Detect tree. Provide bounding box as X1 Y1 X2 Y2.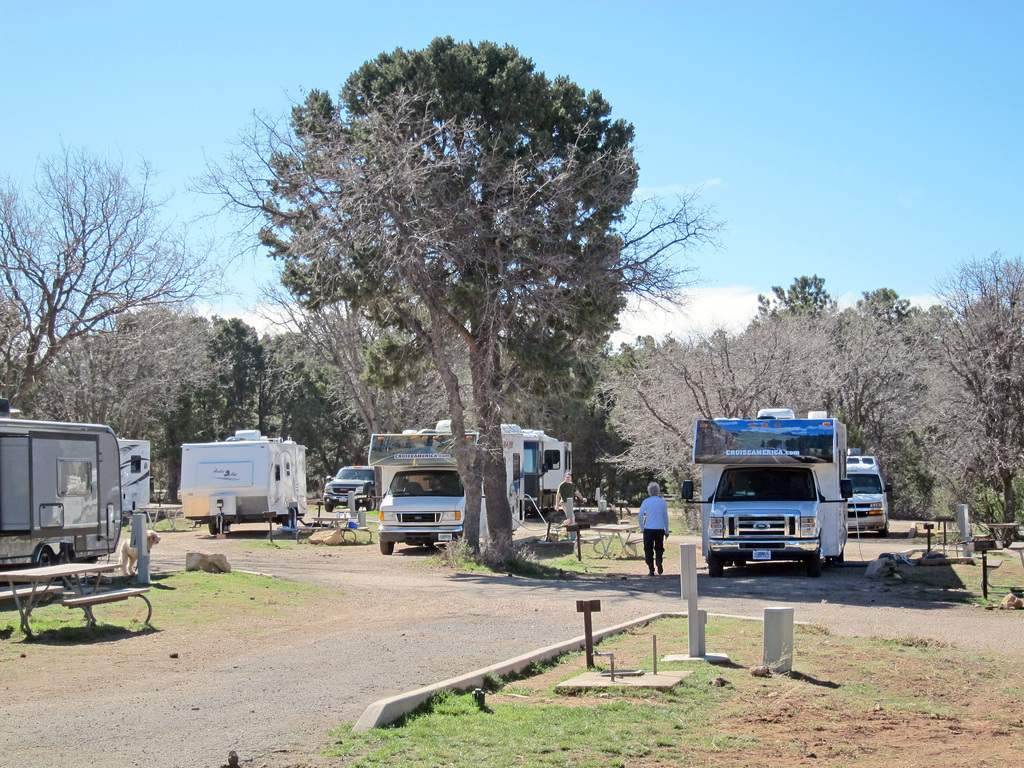
304 276 431 423.
